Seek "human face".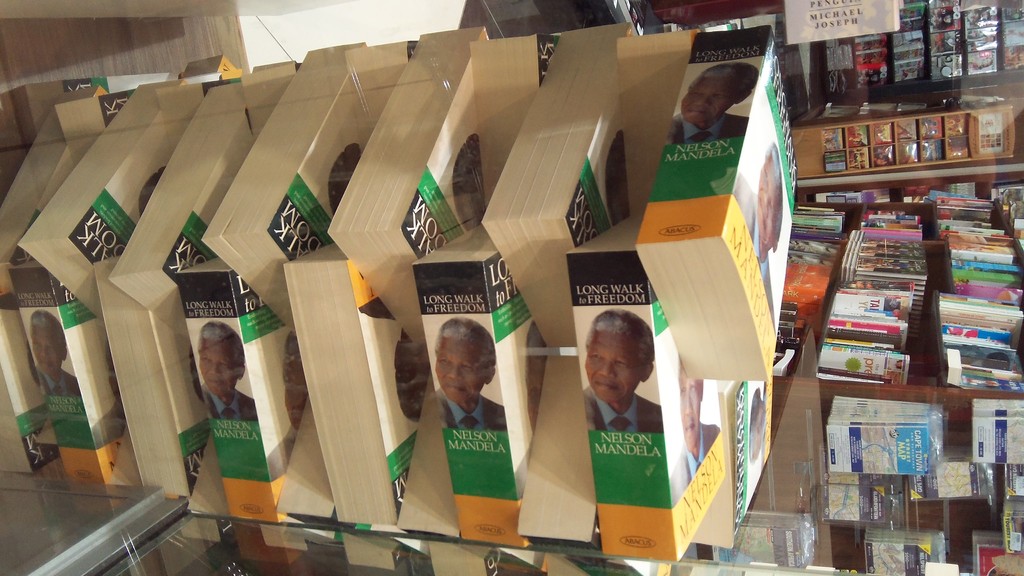
Rect(433, 328, 488, 403).
